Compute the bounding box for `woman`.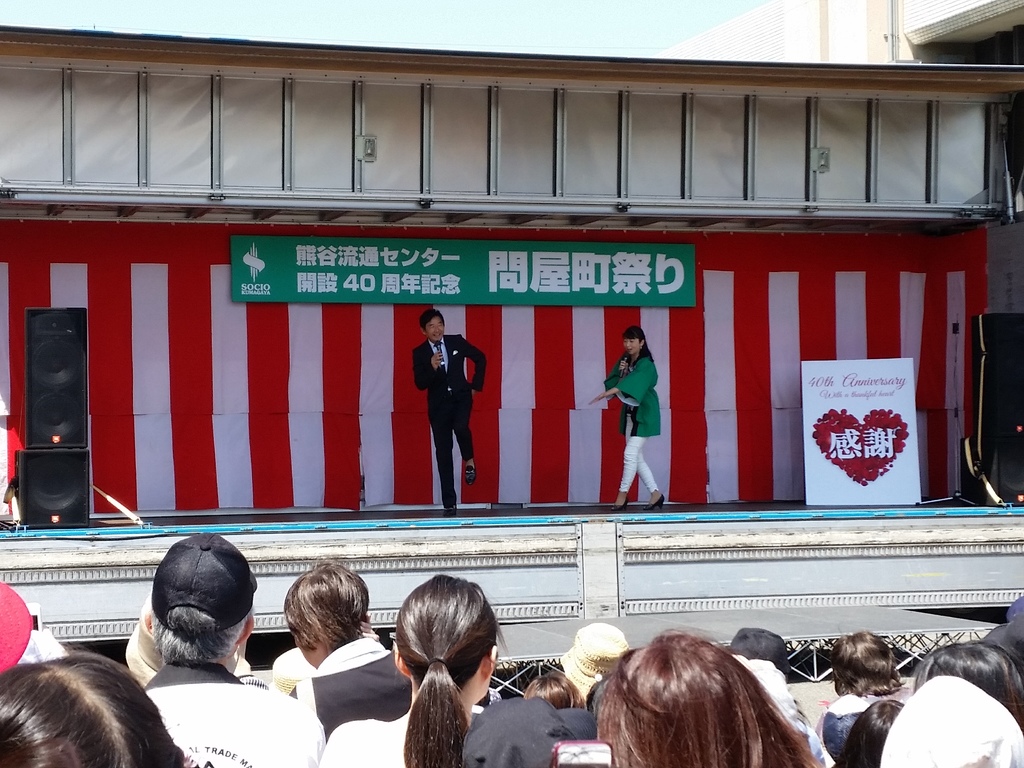
[left=583, top=328, right=677, bottom=508].
